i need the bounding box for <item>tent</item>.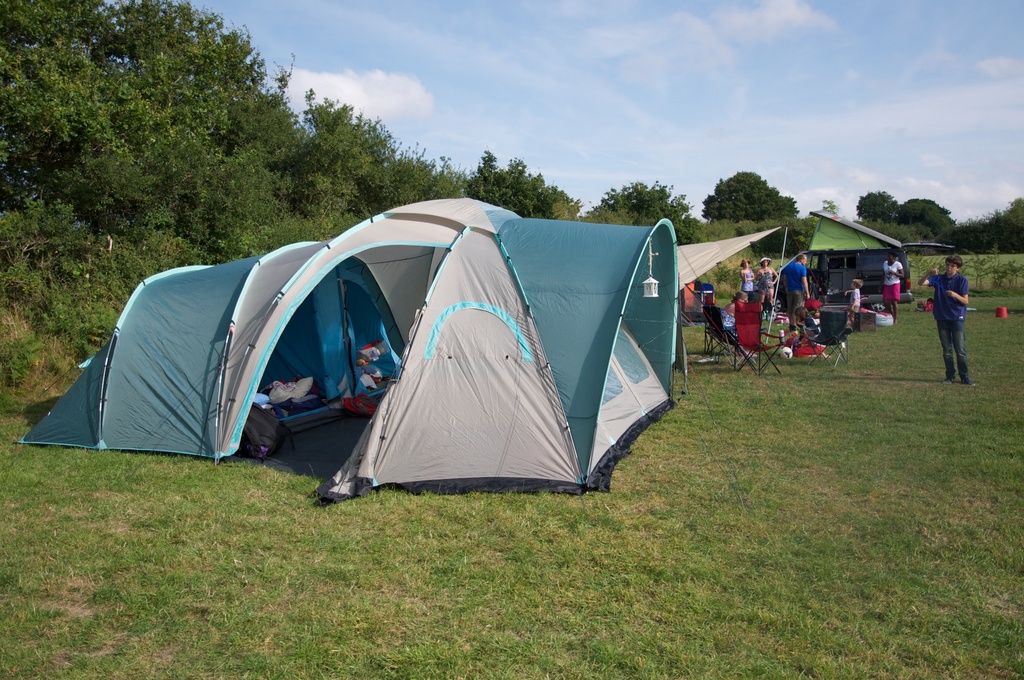
Here it is: locate(785, 198, 994, 325).
